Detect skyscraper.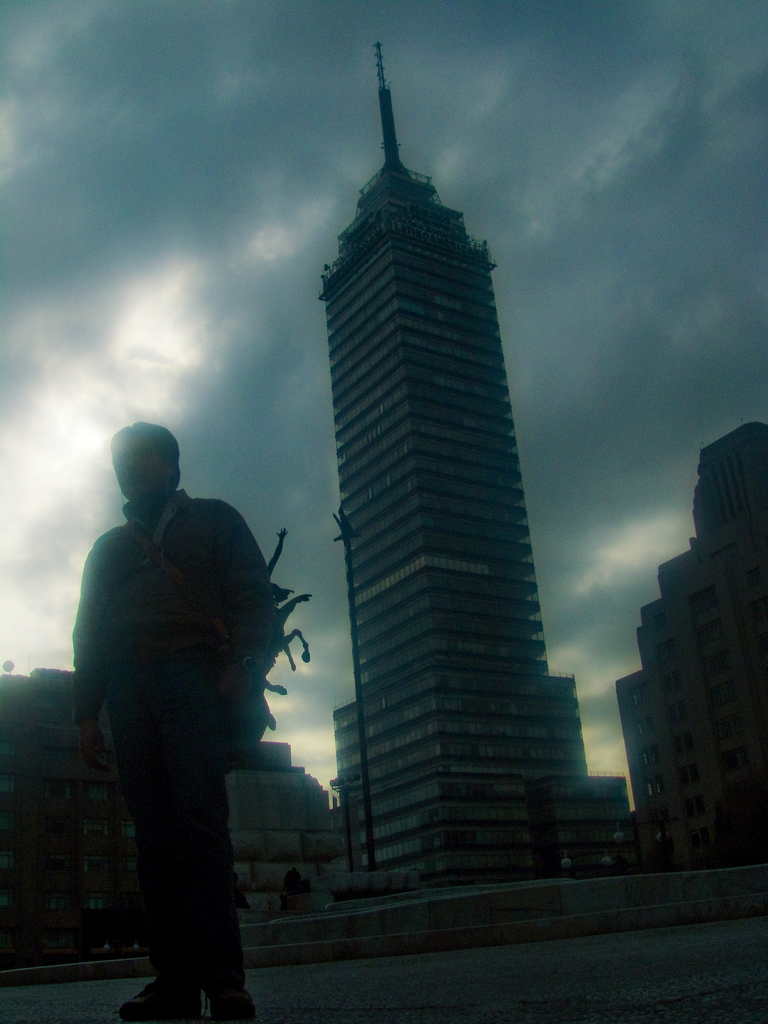
Detected at {"x1": 293, "y1": 72, "x2": 591, "y2": 897}.
